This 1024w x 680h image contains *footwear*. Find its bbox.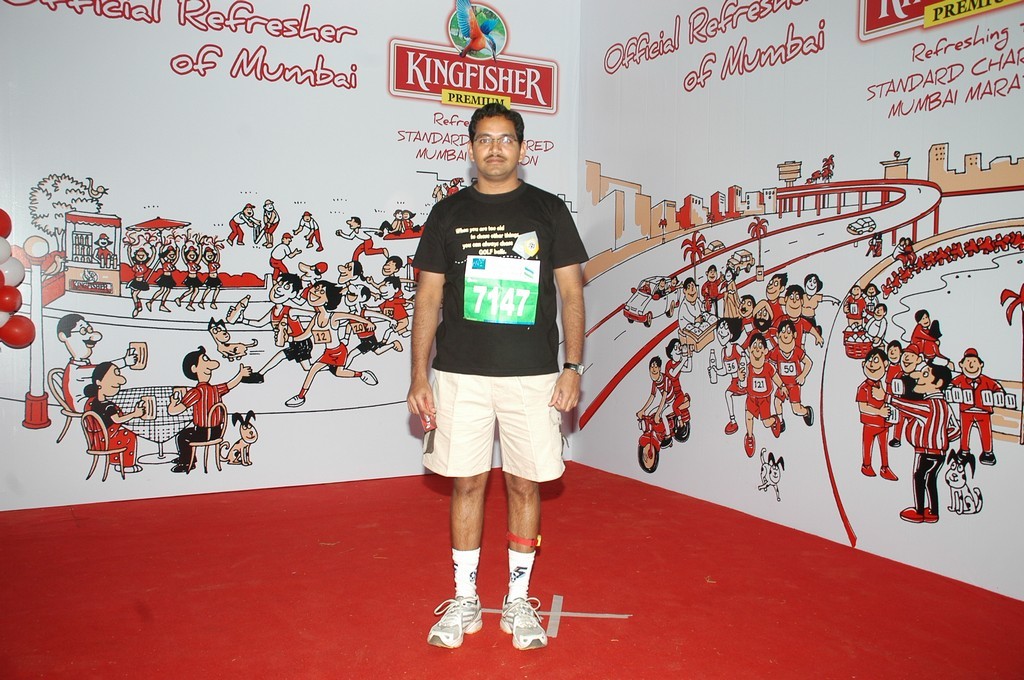
{"x1": 384, "y1": 247, "x2": 390, "y2": 255}.
